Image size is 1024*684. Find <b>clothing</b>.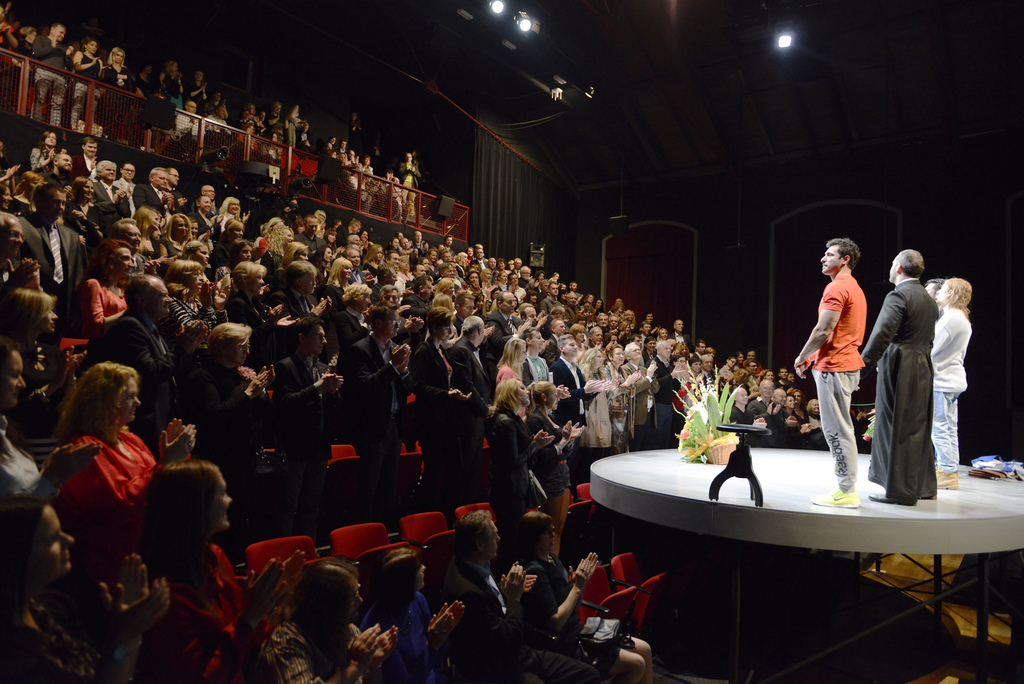
(429,266,438,281).
